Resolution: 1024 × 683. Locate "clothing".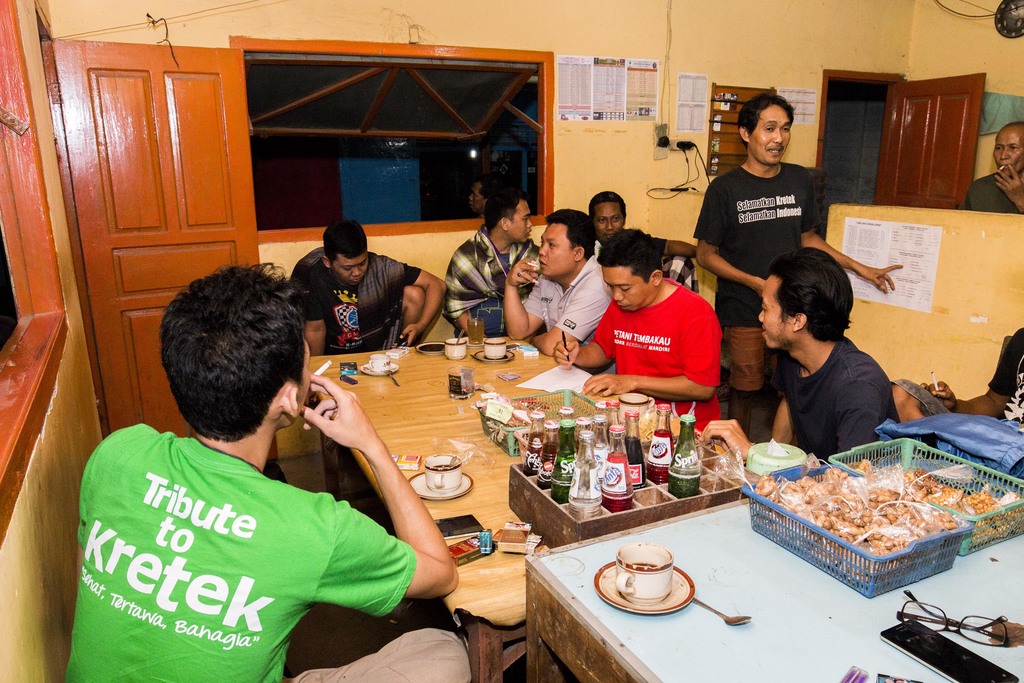
784,327,899,460.
